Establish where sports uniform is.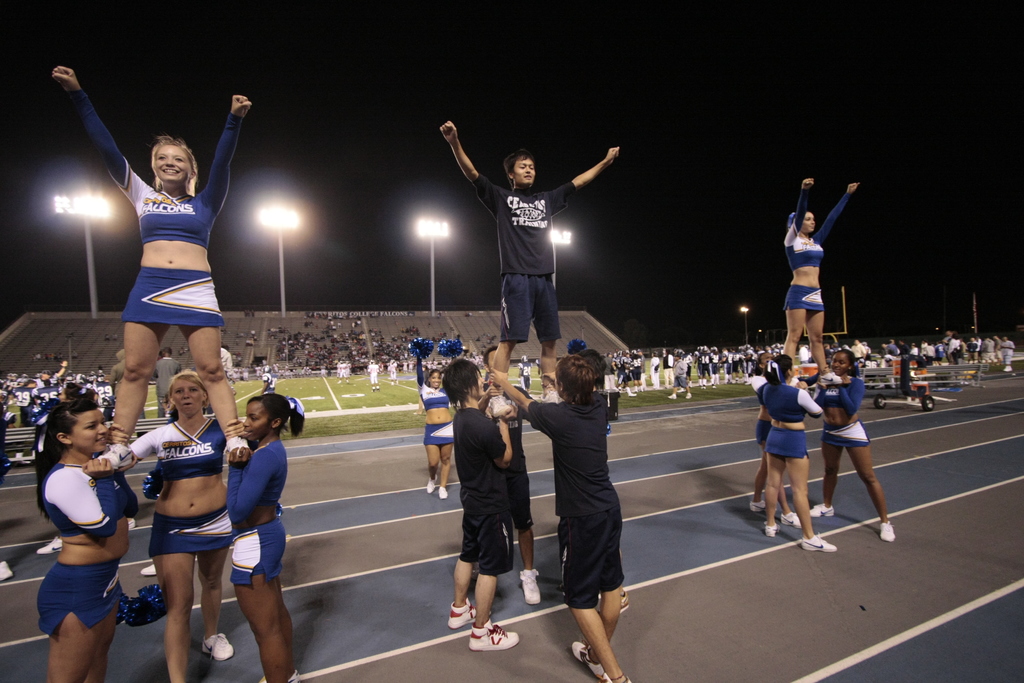
Established at select_region(477, 167, 584, 352).
